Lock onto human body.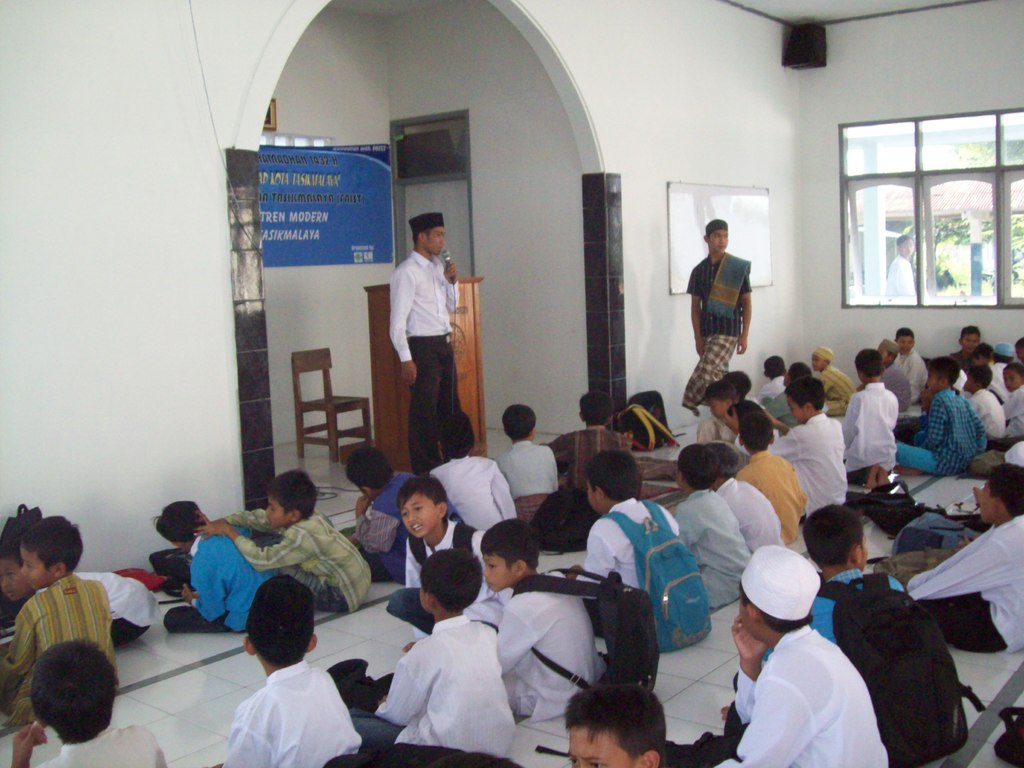
Locked: box=[3, 633, 173, 767].
